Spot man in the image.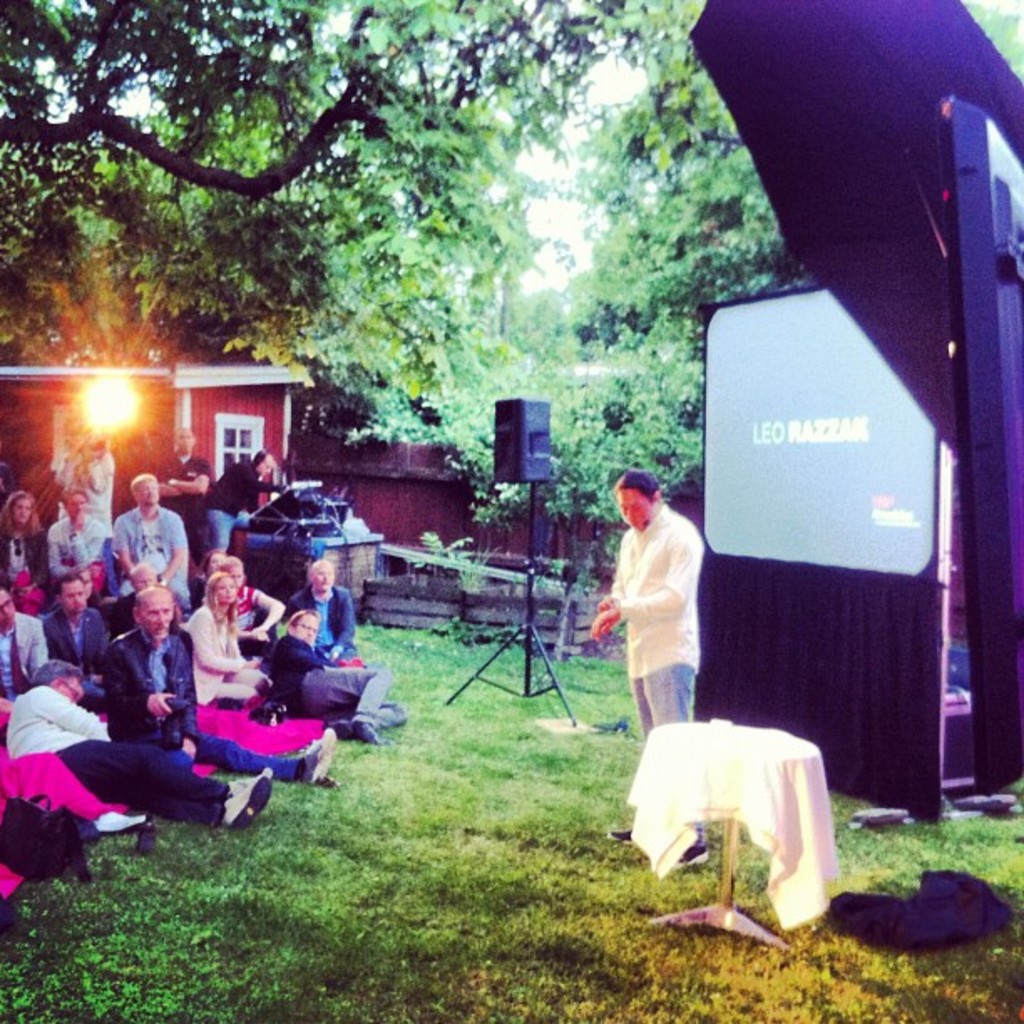
man found at bbox=[110, 470, 189, 614].
